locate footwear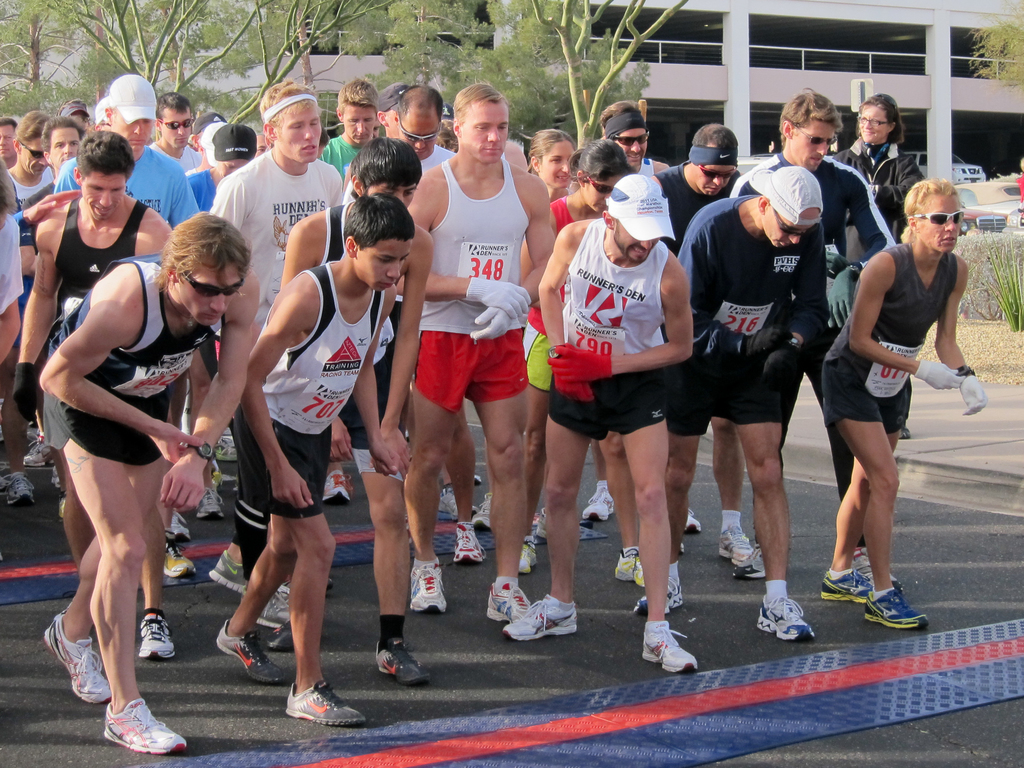
region(215, 438, 236, 458)
